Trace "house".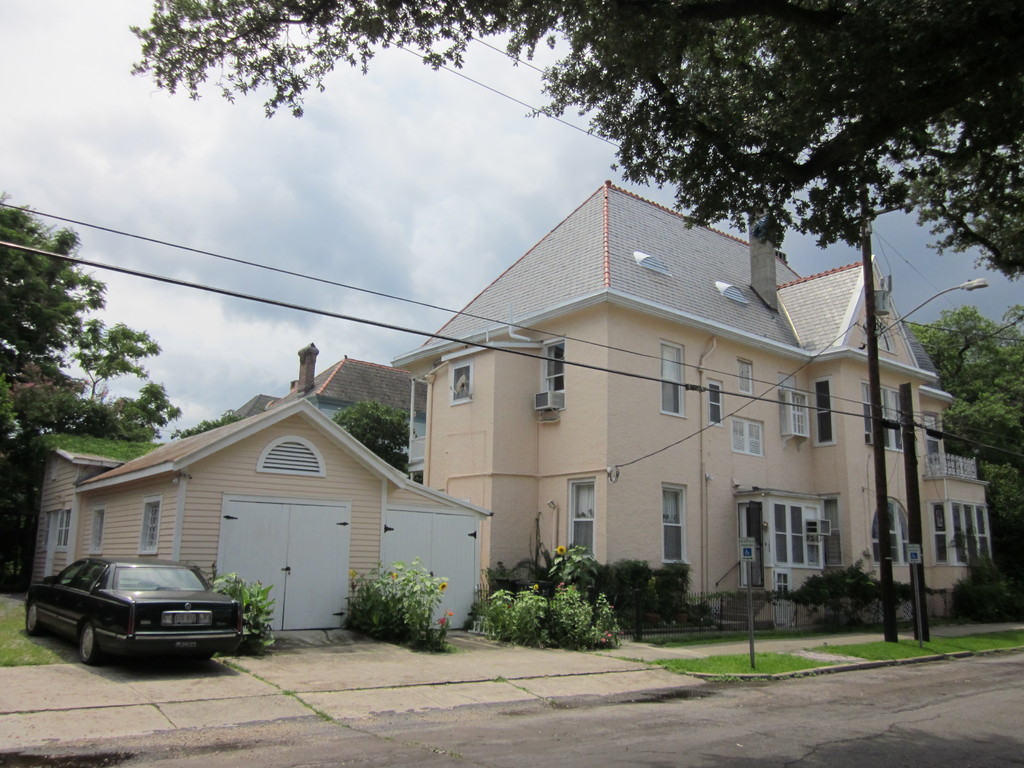
Traced to select_region(227, 339, 429, 460).
